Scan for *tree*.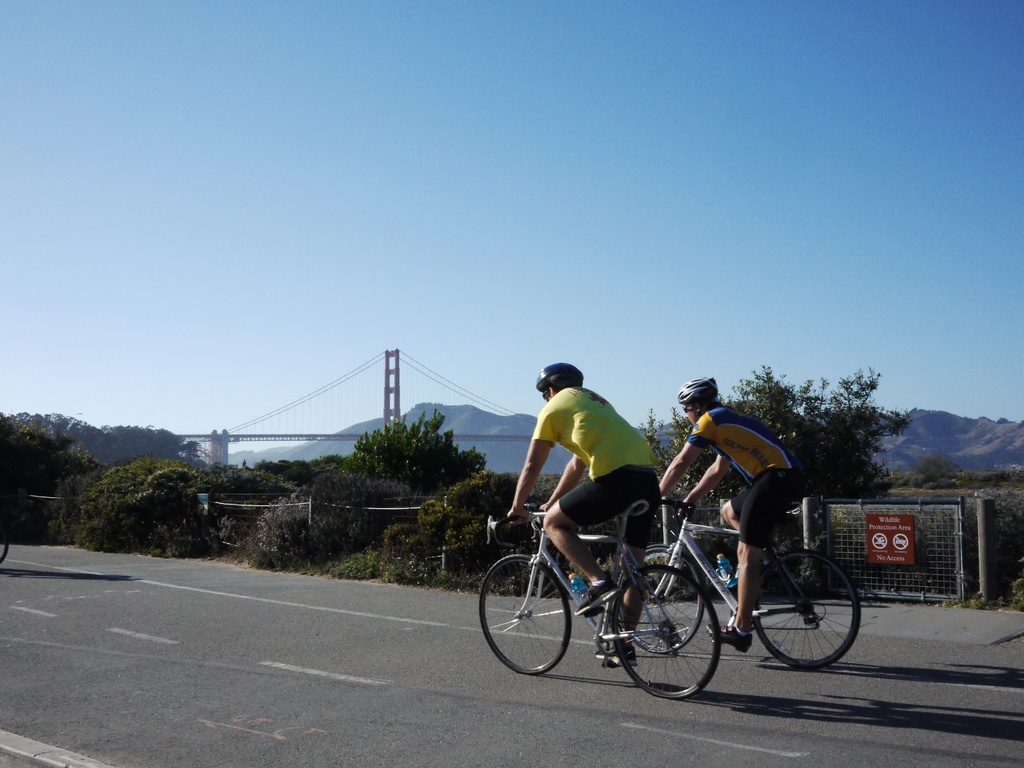
Scan result: 0/407/40/545.
